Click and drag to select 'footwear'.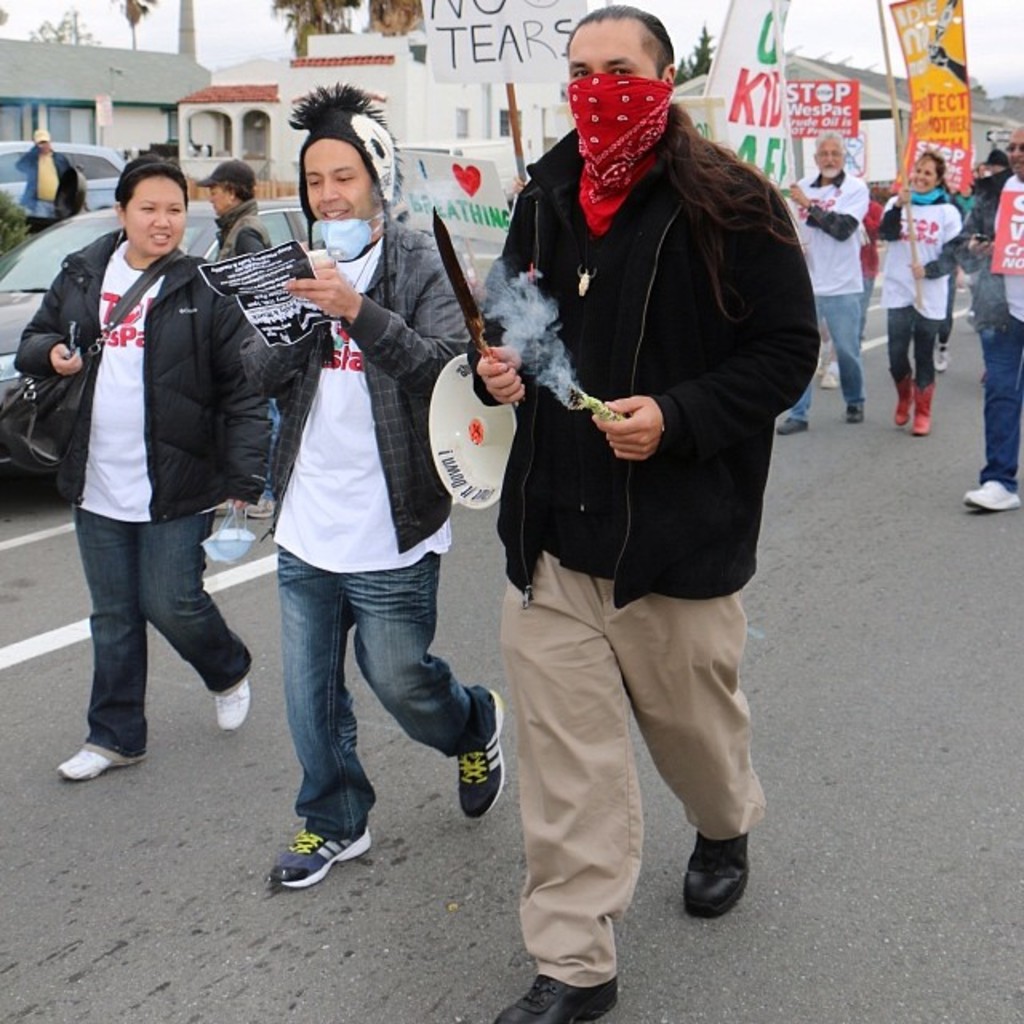
Selection: Rect(213, 674, 250, 733).
